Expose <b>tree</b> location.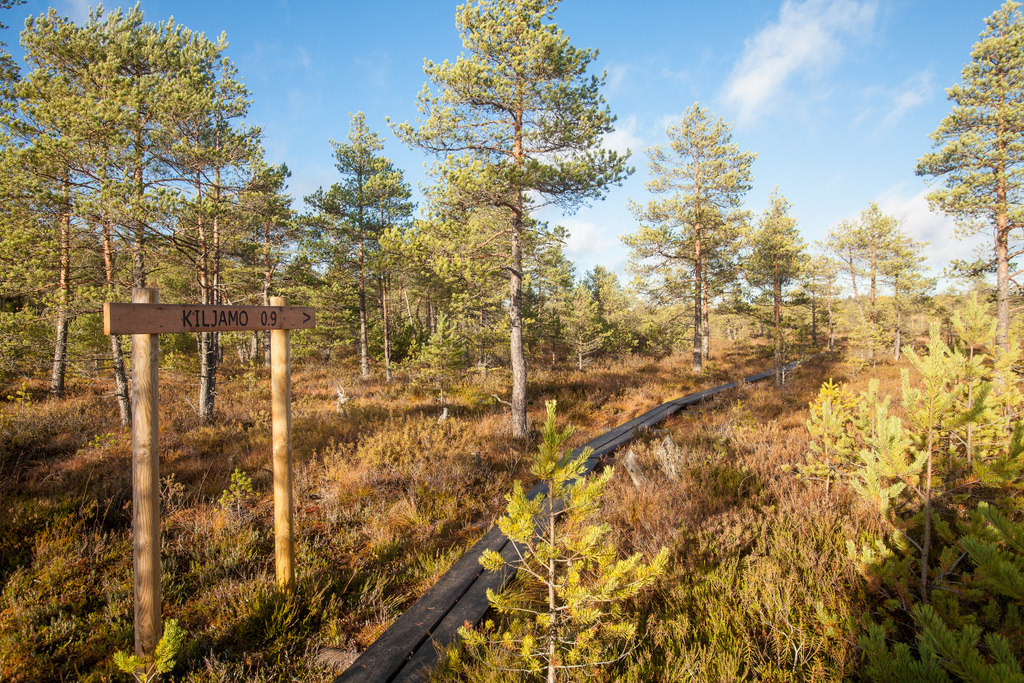
Exposed at [556,276,607,372].
